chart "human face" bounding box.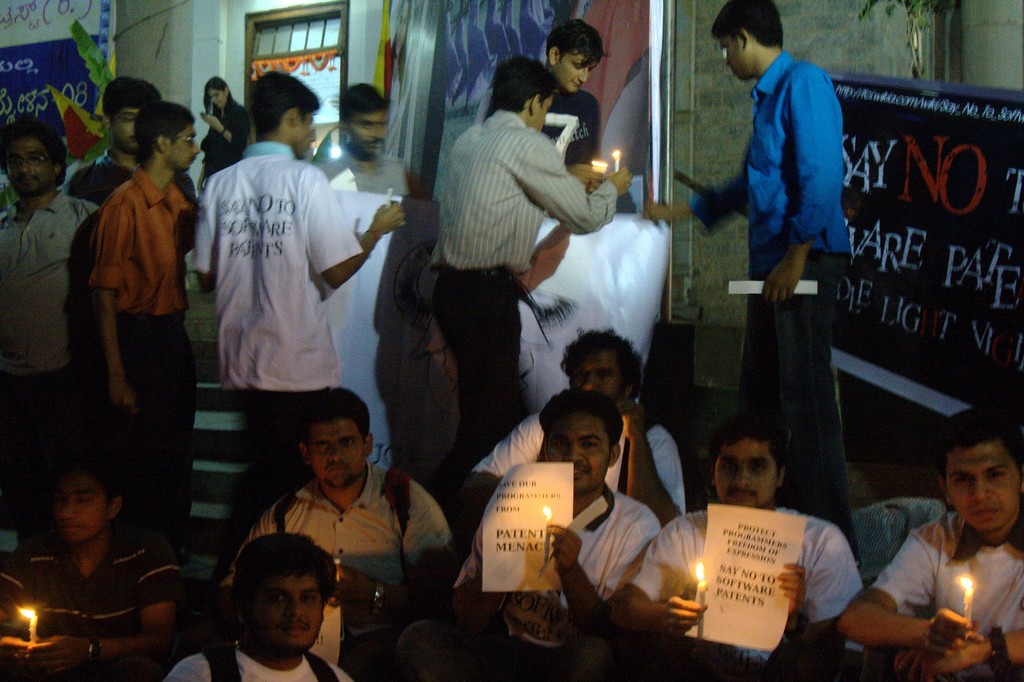
Charted: pyautogui.locateOnScreen(248, 566, 325, 665).
